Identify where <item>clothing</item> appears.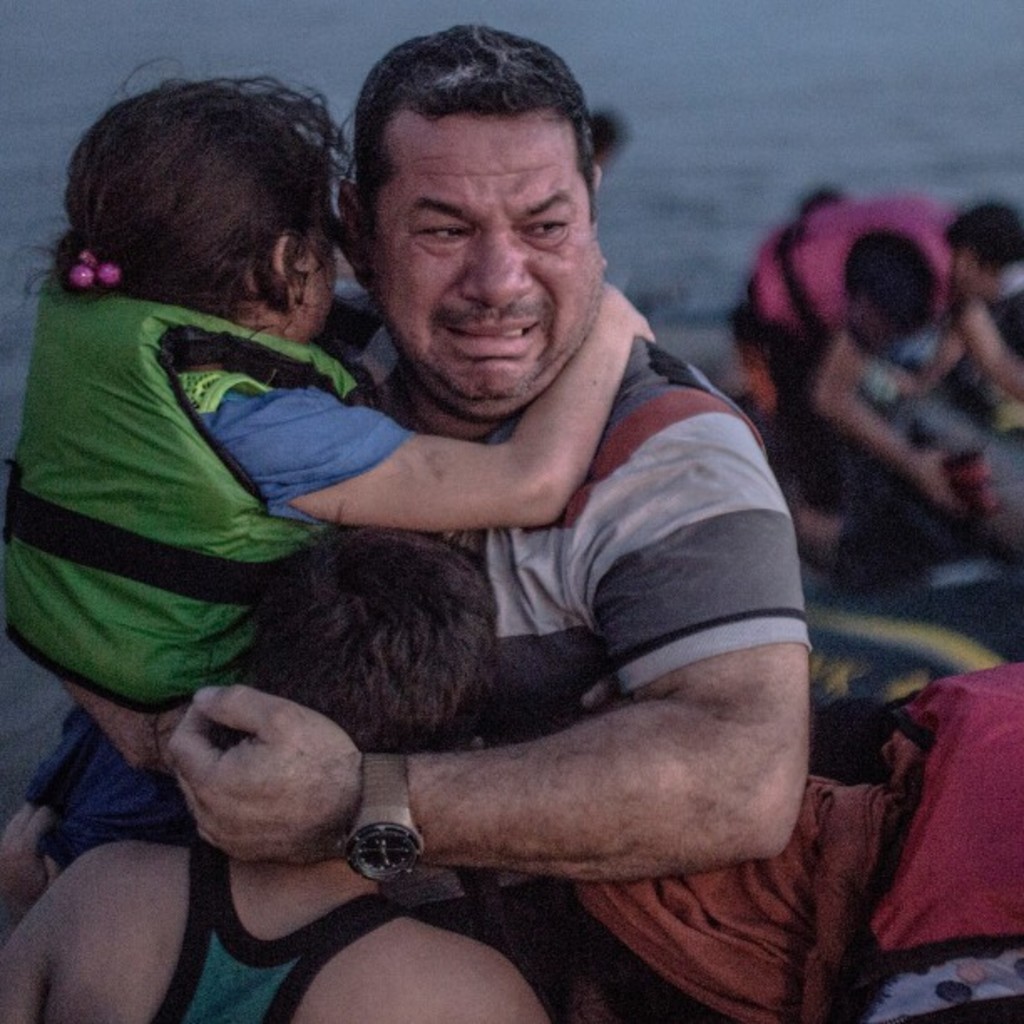
Appears at bbox=[20, 159, 435, 858].
